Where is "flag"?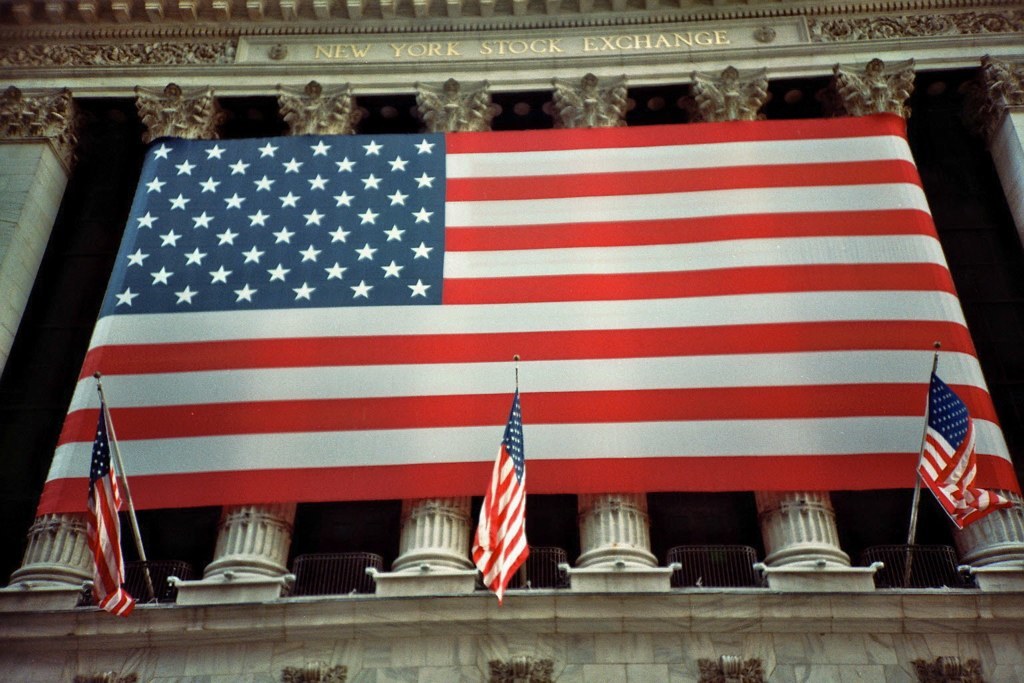
71:89:952:613.
